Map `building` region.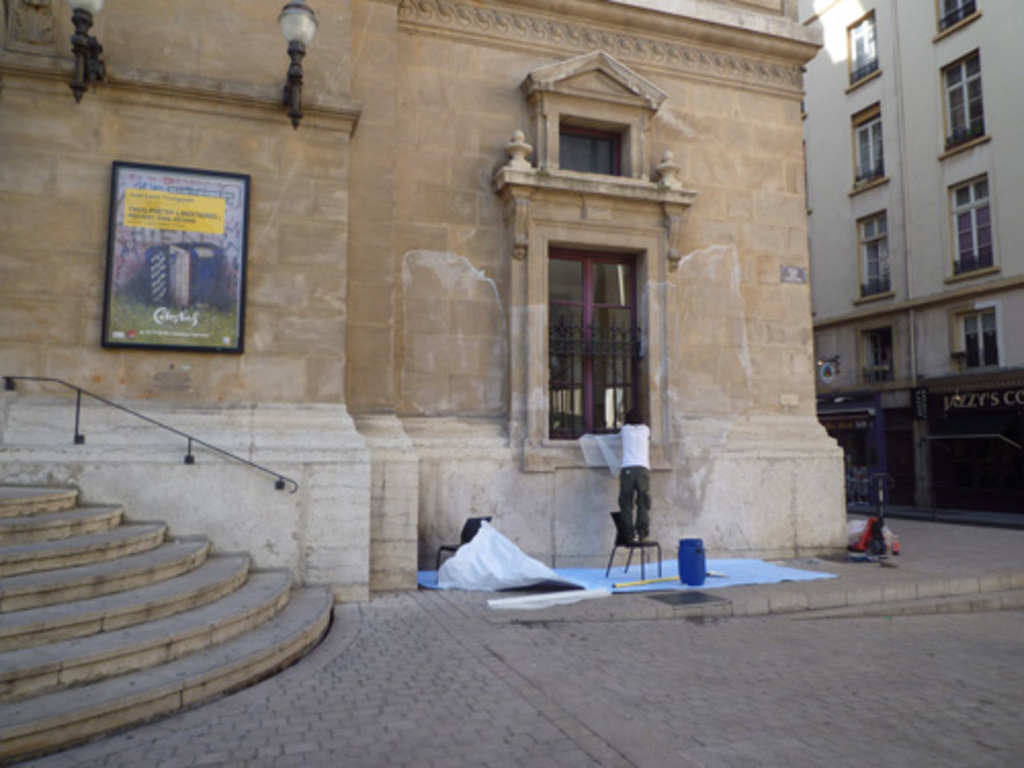
Mapped to 797, 0, 1022, 508.
